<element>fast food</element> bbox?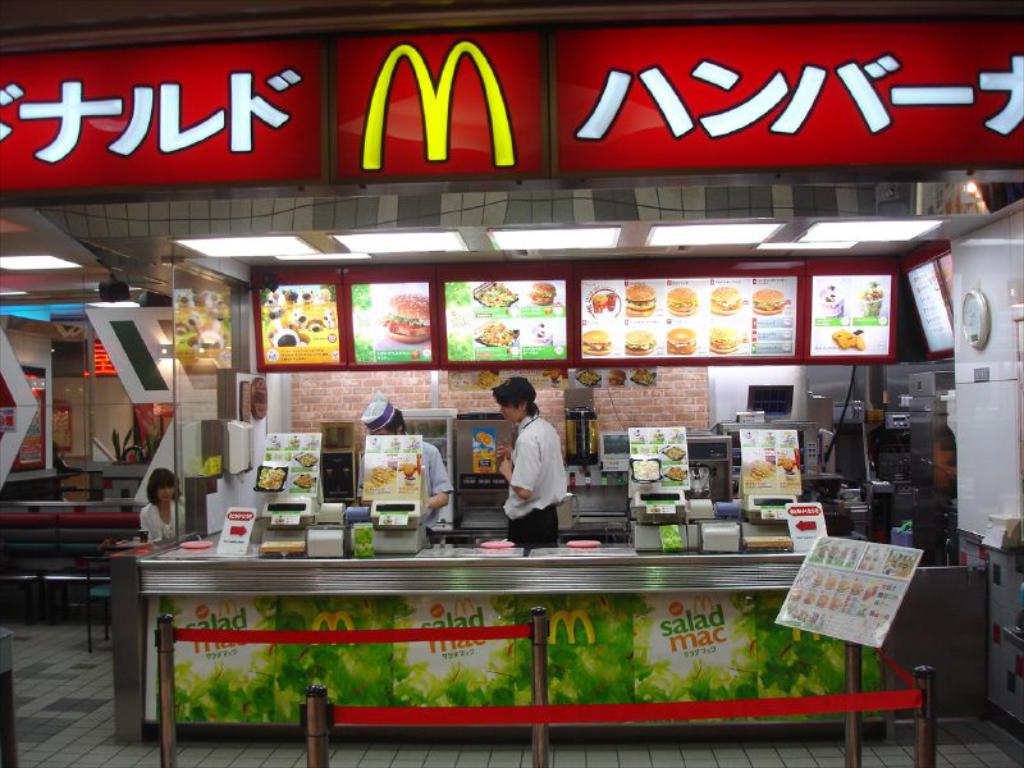
bbox=[591, 291, 613, 314]
